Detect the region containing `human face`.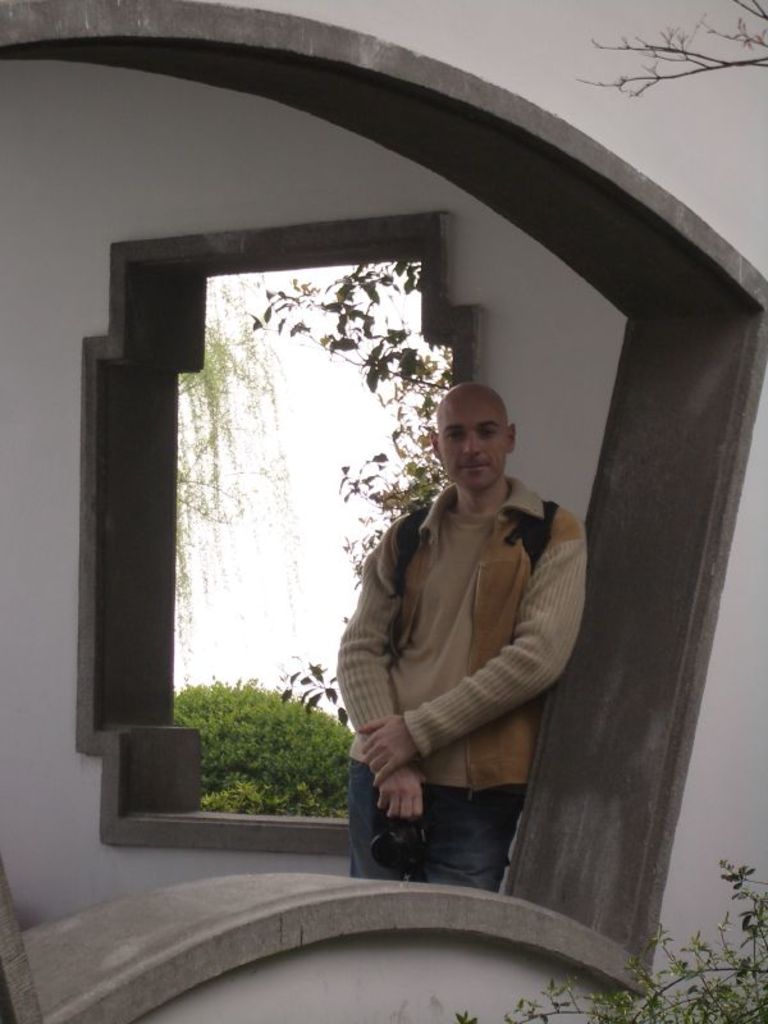
439, 390, 504, 494.
